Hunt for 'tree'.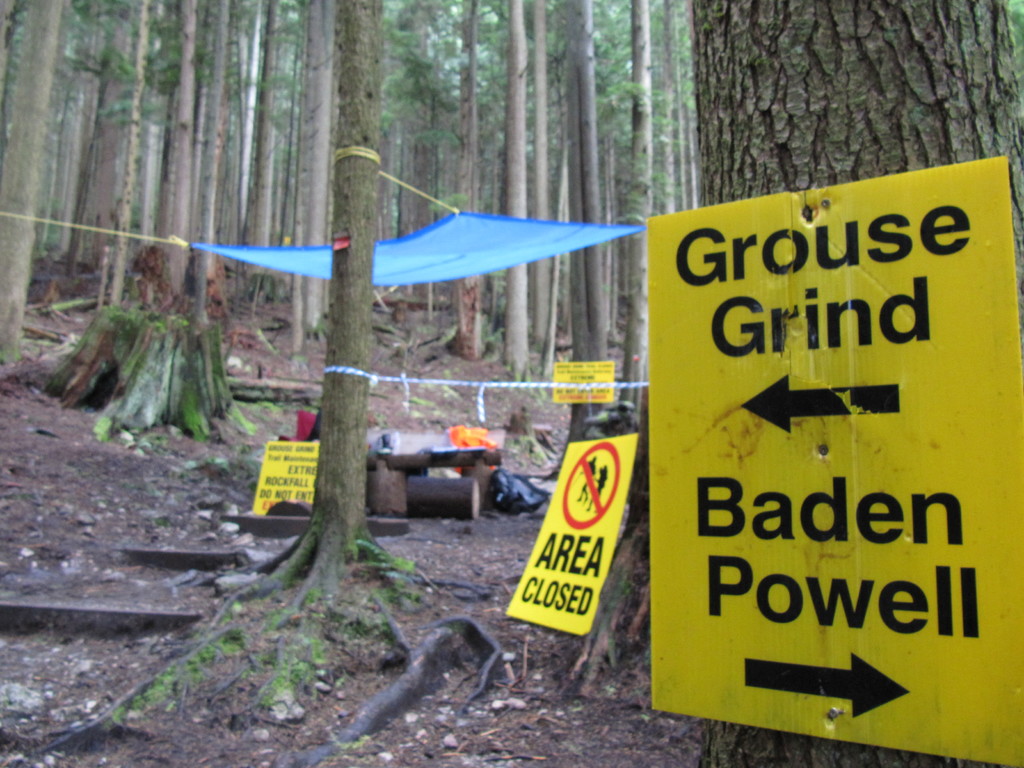
Hunted down at [x1=452, y1=0, x2=502, y2=360].
